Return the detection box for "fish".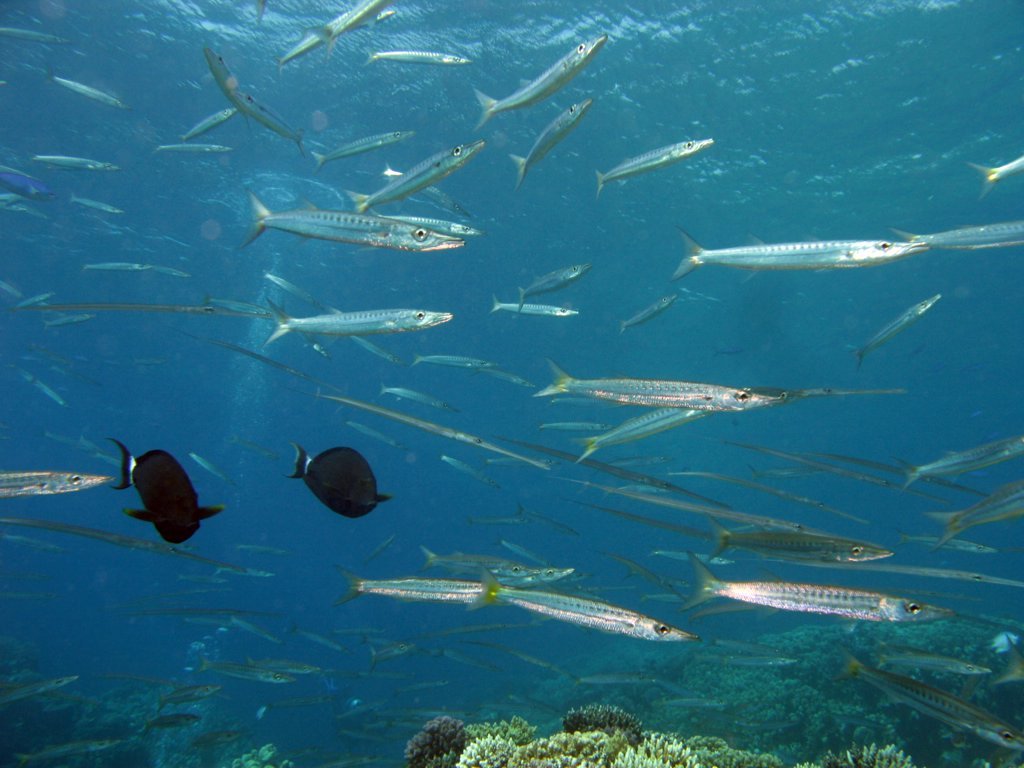
{"x1": 500, "y1": 298, "x2": 580, "y2": 319}.
